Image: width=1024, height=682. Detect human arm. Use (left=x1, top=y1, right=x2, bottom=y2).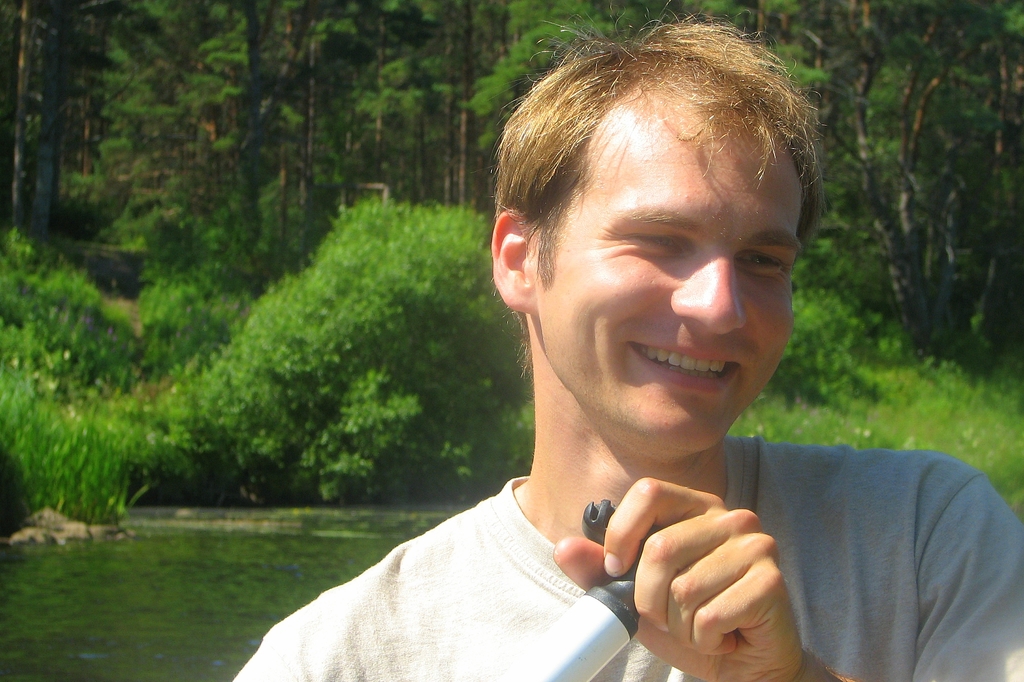
(left=551, top=475, right=857, bottom=681).
